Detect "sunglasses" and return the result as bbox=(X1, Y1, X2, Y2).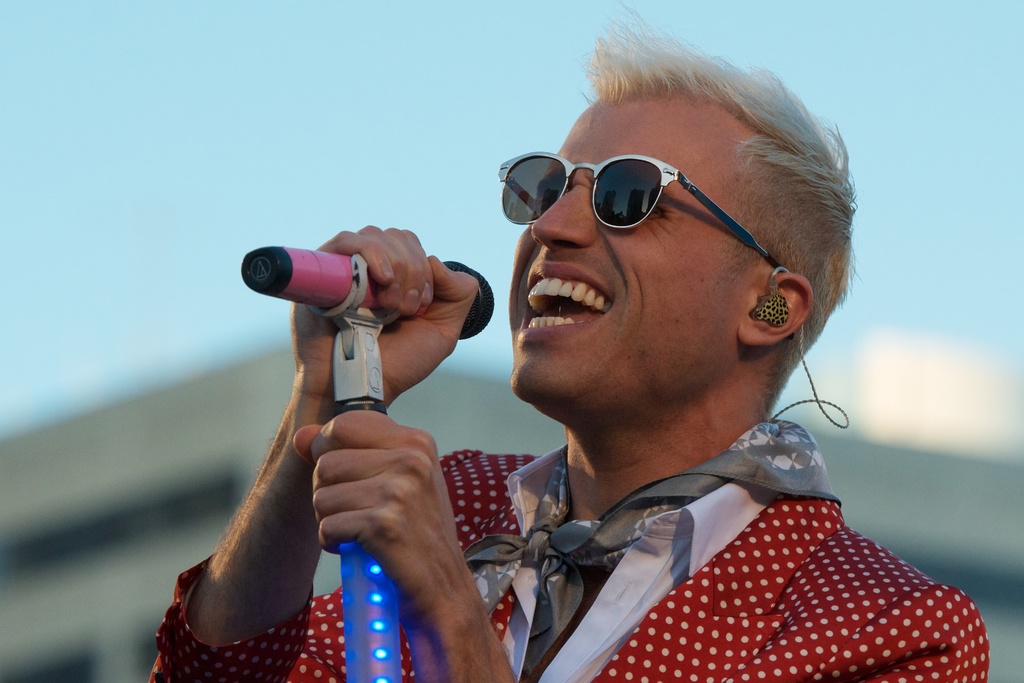
bbox=(501, 151, 787, 277).
